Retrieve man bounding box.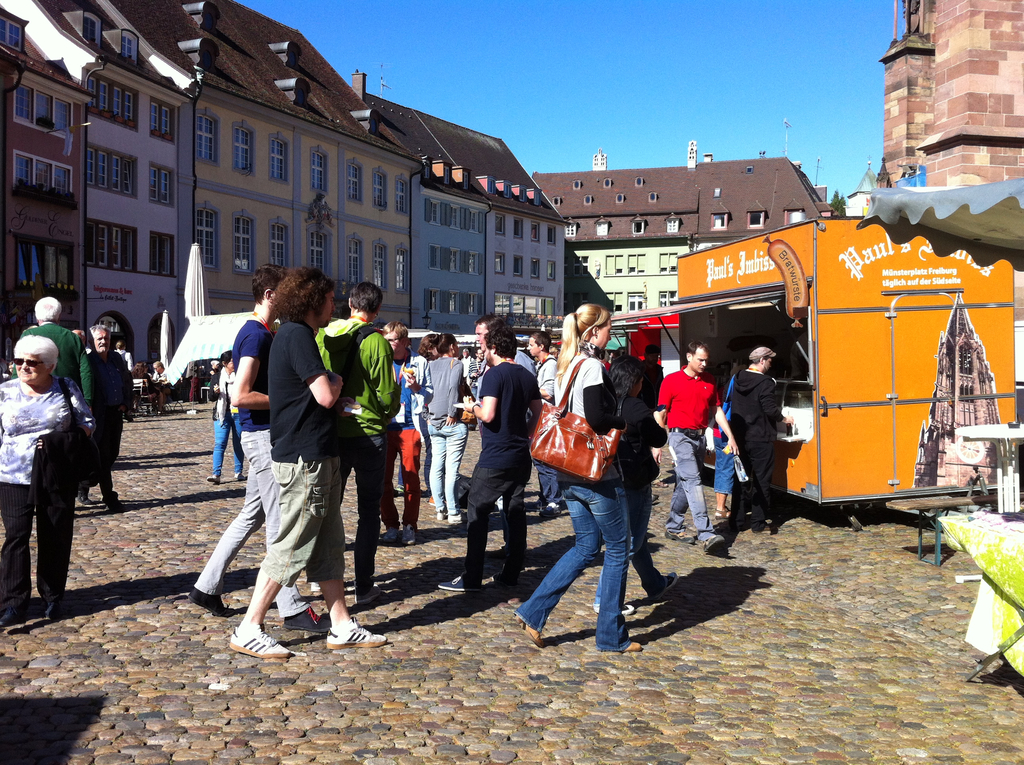
Bounding box: [x1=525, y1=329, x2=560, y2=514].
